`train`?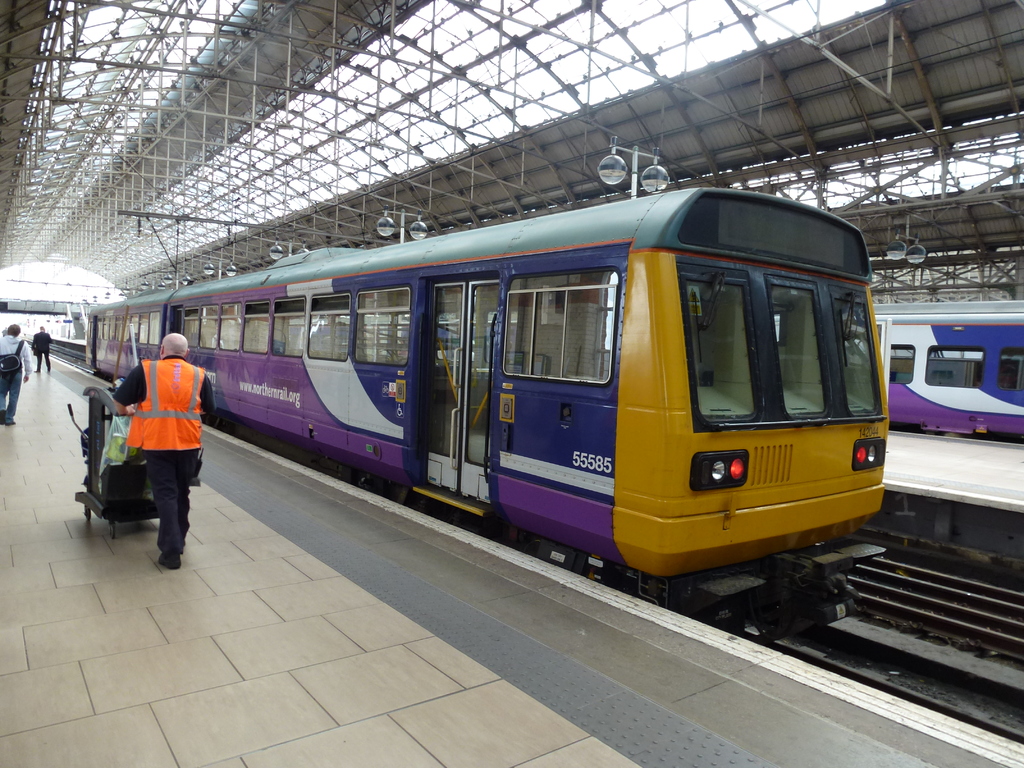
crop(92, 188, 890, 619)
